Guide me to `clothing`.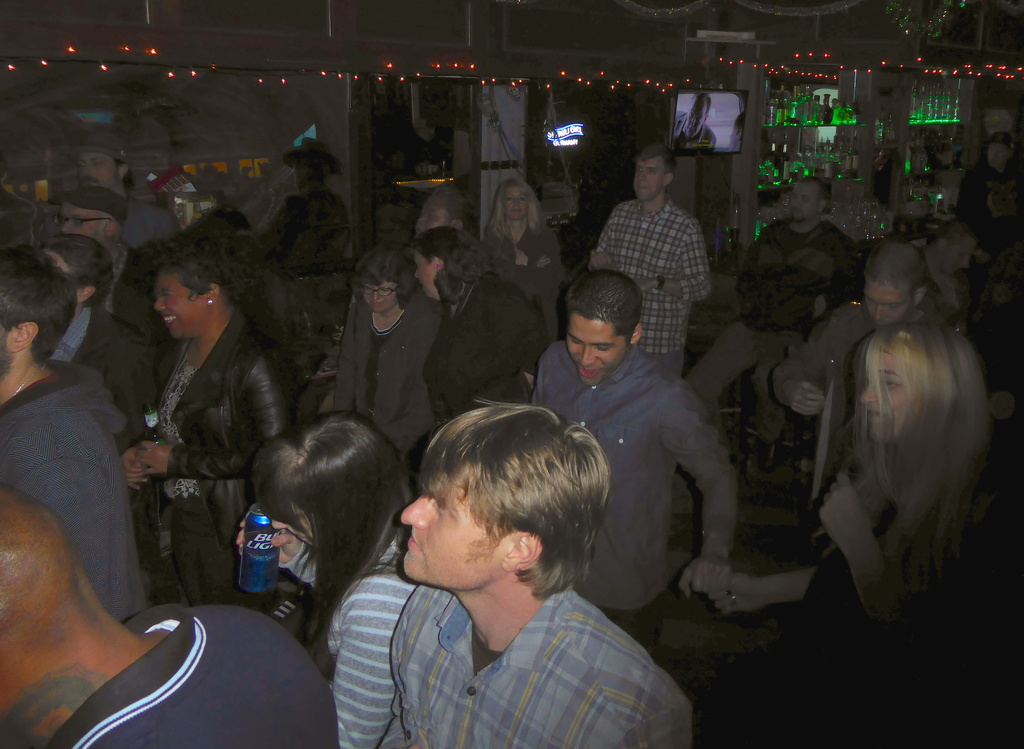
Guidance: <box>482,222,561,321</box>.
